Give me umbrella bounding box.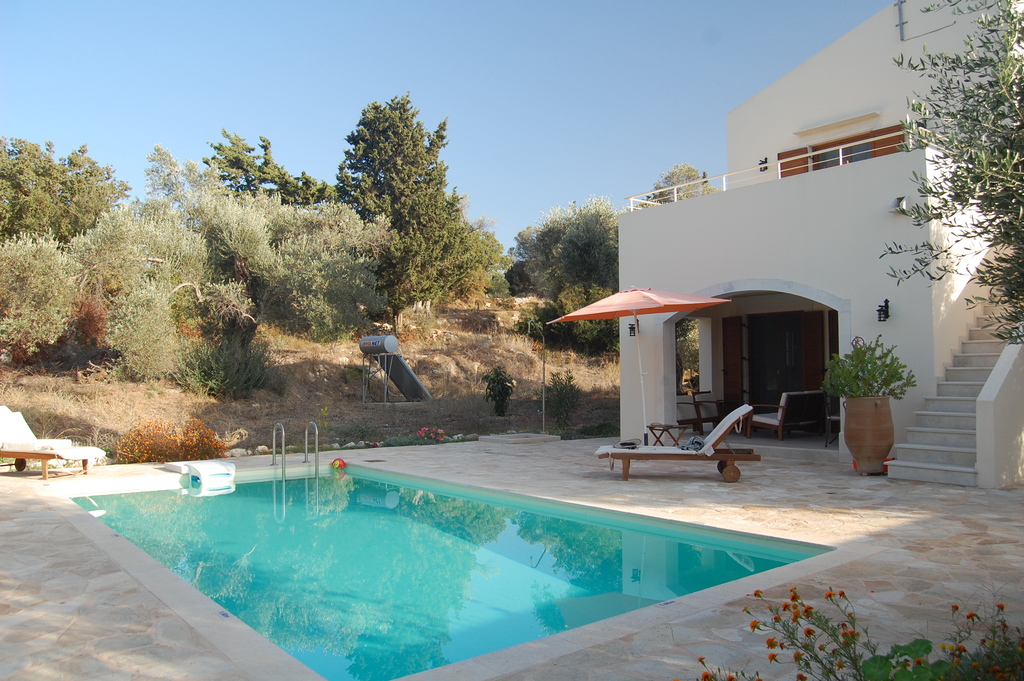
detection(546, 285, 732, 448).
